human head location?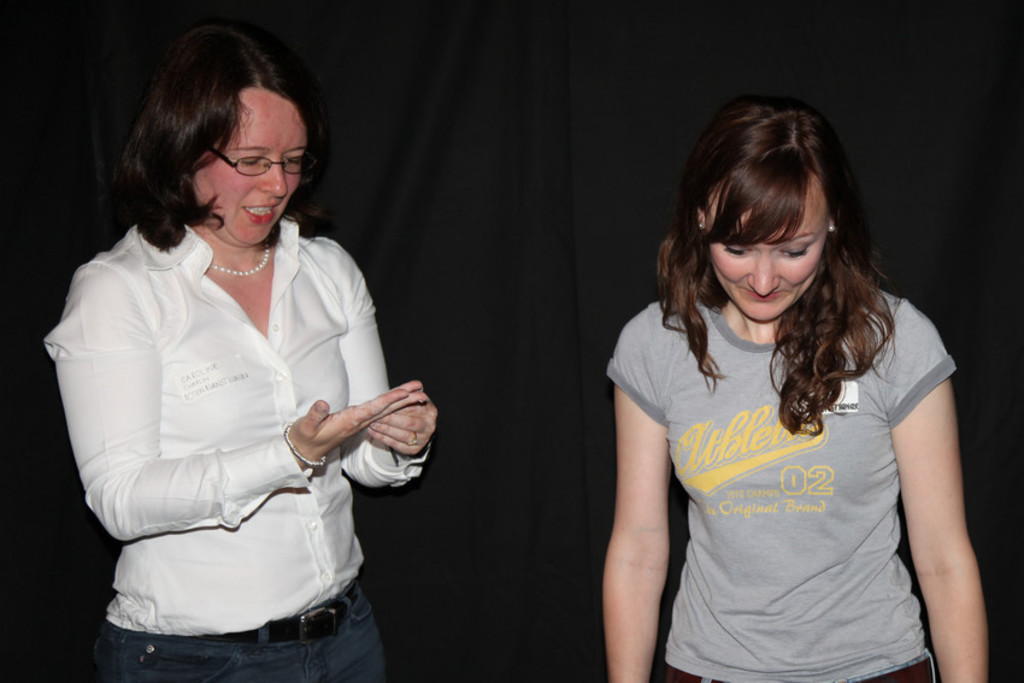
x1=112 y1=36 x2=330 y2=249
